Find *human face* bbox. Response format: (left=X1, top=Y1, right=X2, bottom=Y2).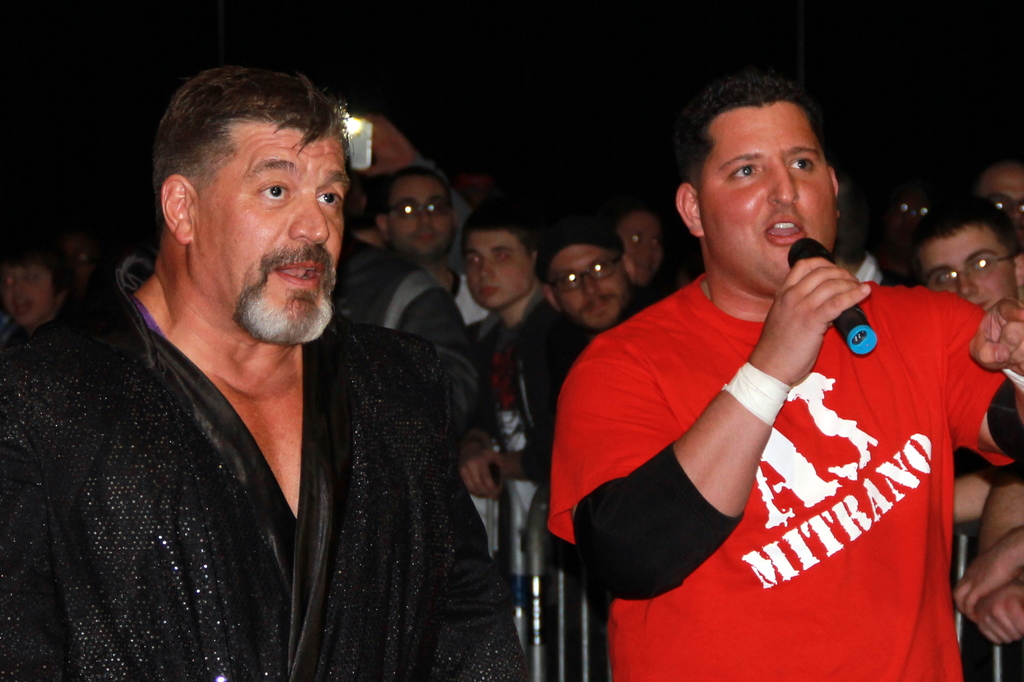
(left=545, top=244, right=623, bottom=329).
